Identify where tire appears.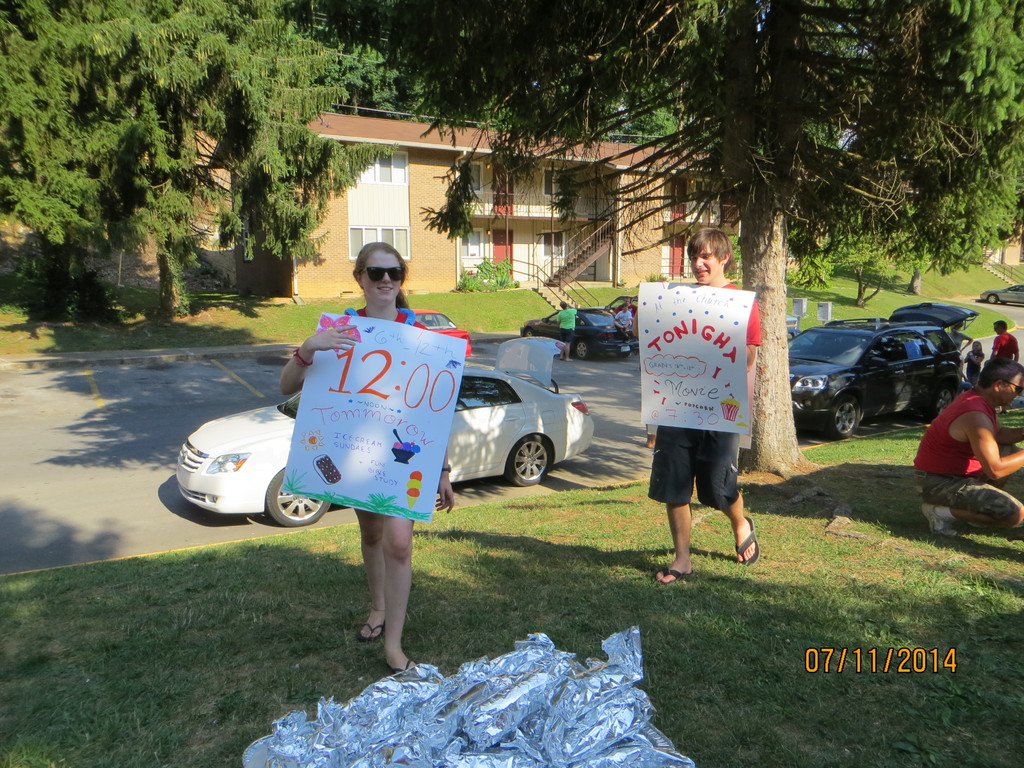
Appears at detection(829, 396, 860, 438).
